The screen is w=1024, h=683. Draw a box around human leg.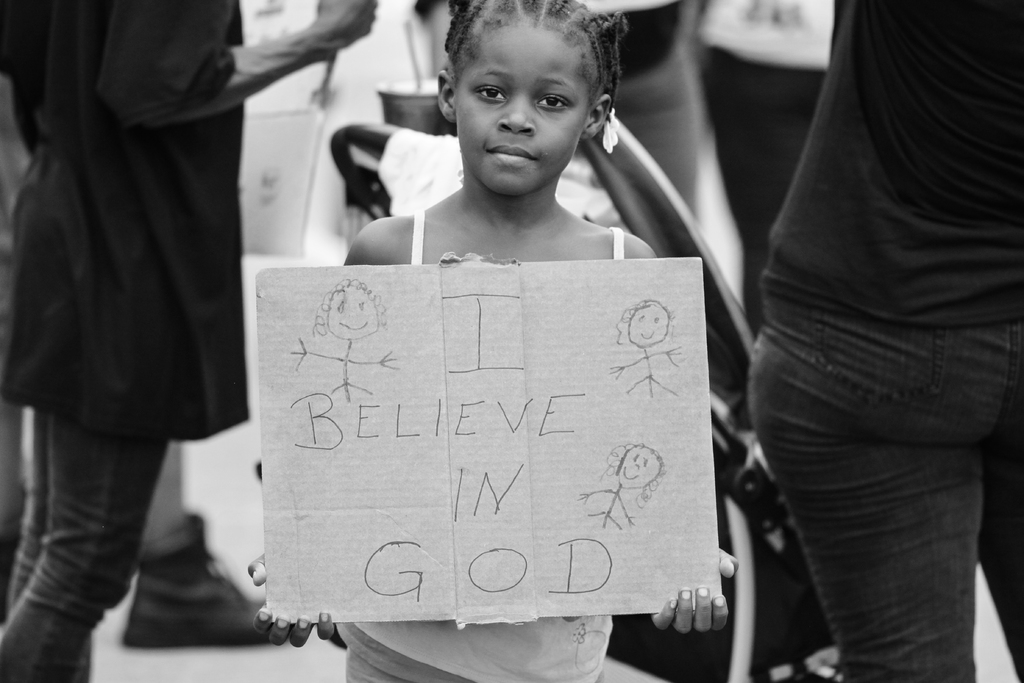
Rect(0, 414, 151, 682).
